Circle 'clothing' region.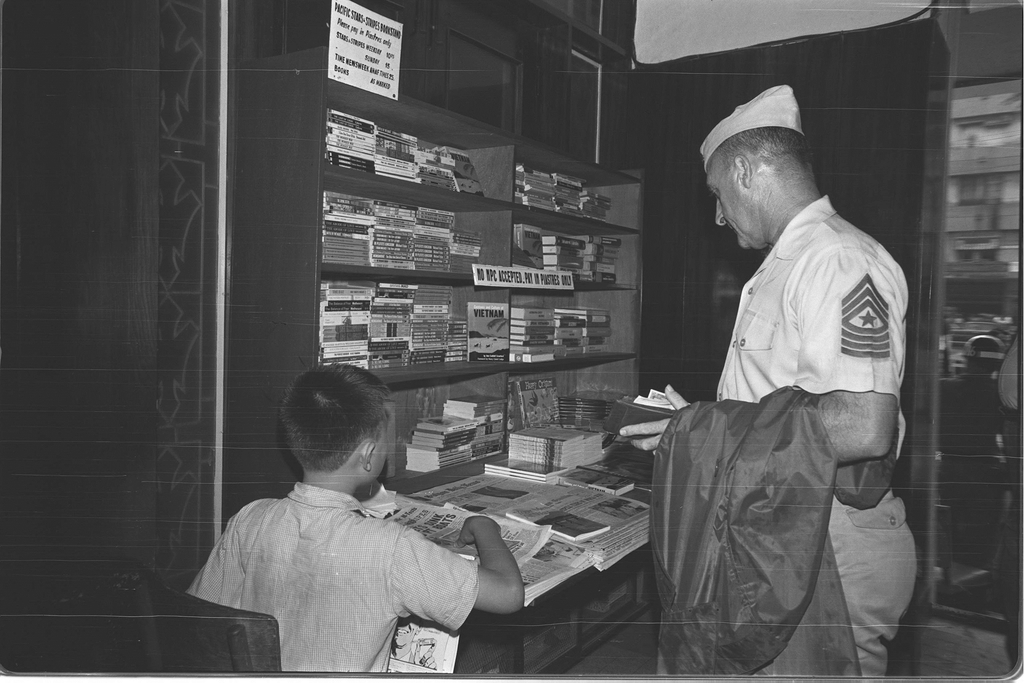
Region: detection(648, 388, 897, 673).
